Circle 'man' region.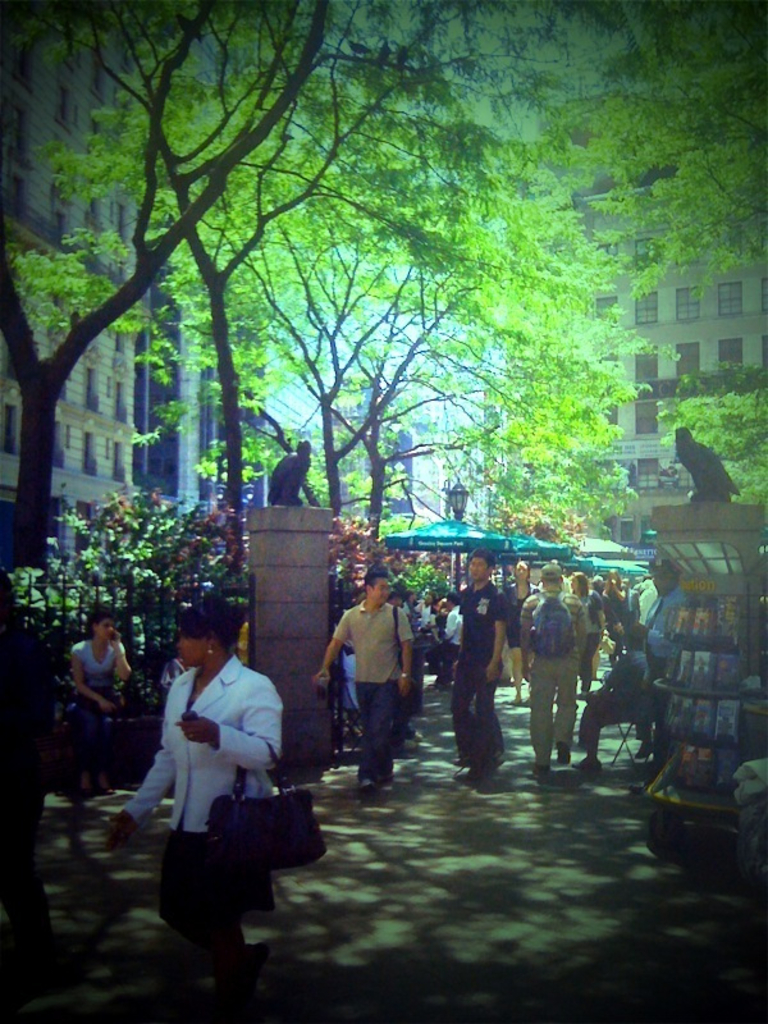
Region: left=516, top=561, right=584, bottom=767.
